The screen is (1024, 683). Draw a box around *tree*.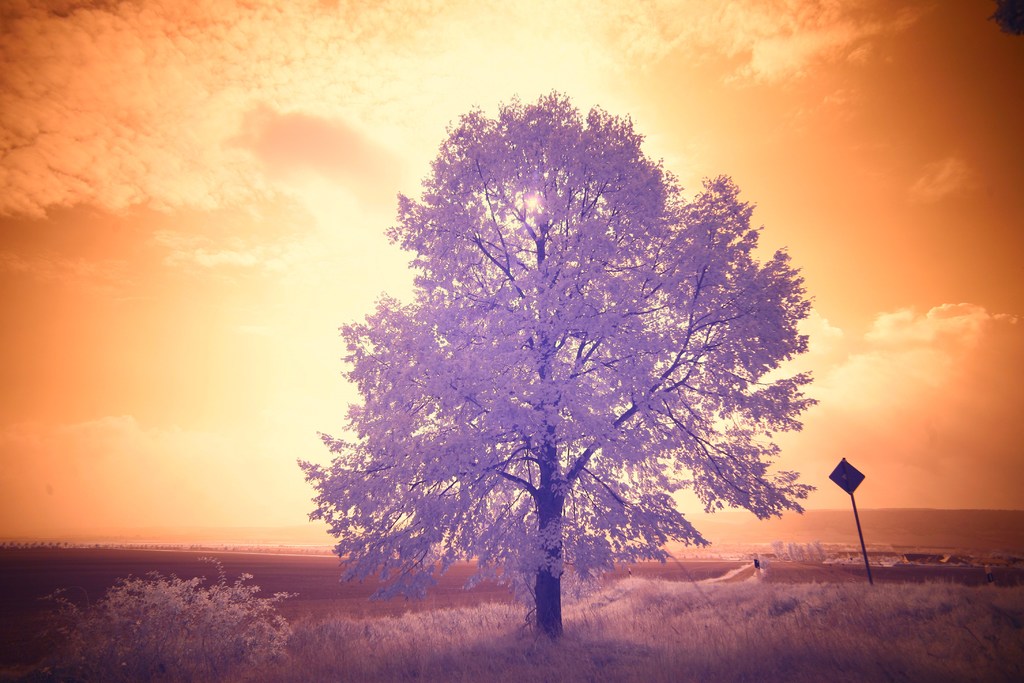
{"left": 307, "top": 87, "right": 819, "bottom": 621}.
